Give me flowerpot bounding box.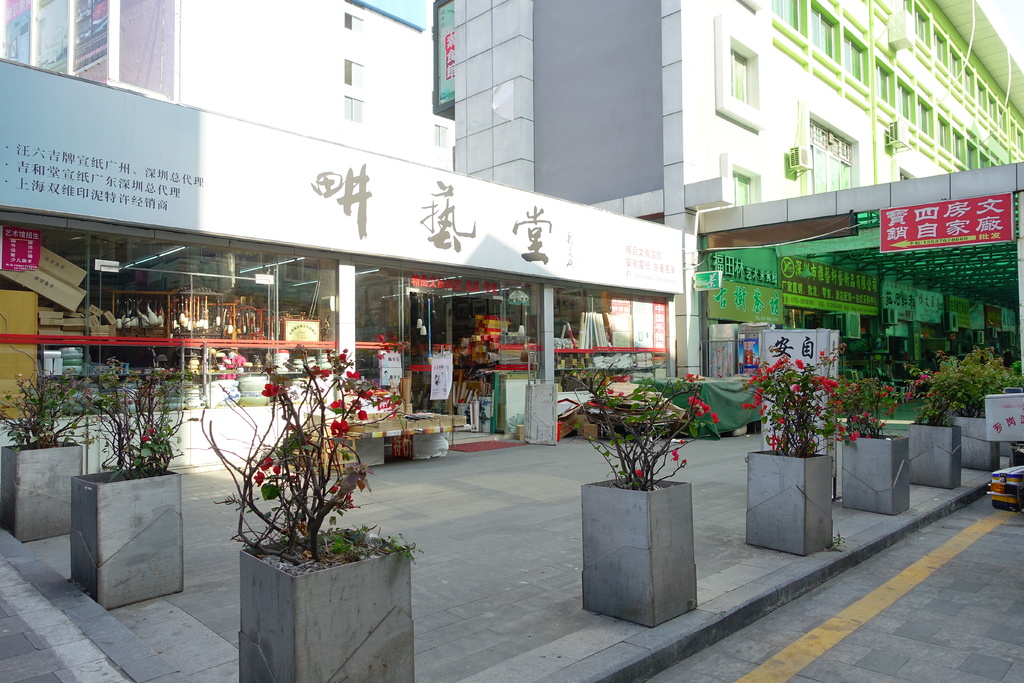
741, 458, 836, 561.
